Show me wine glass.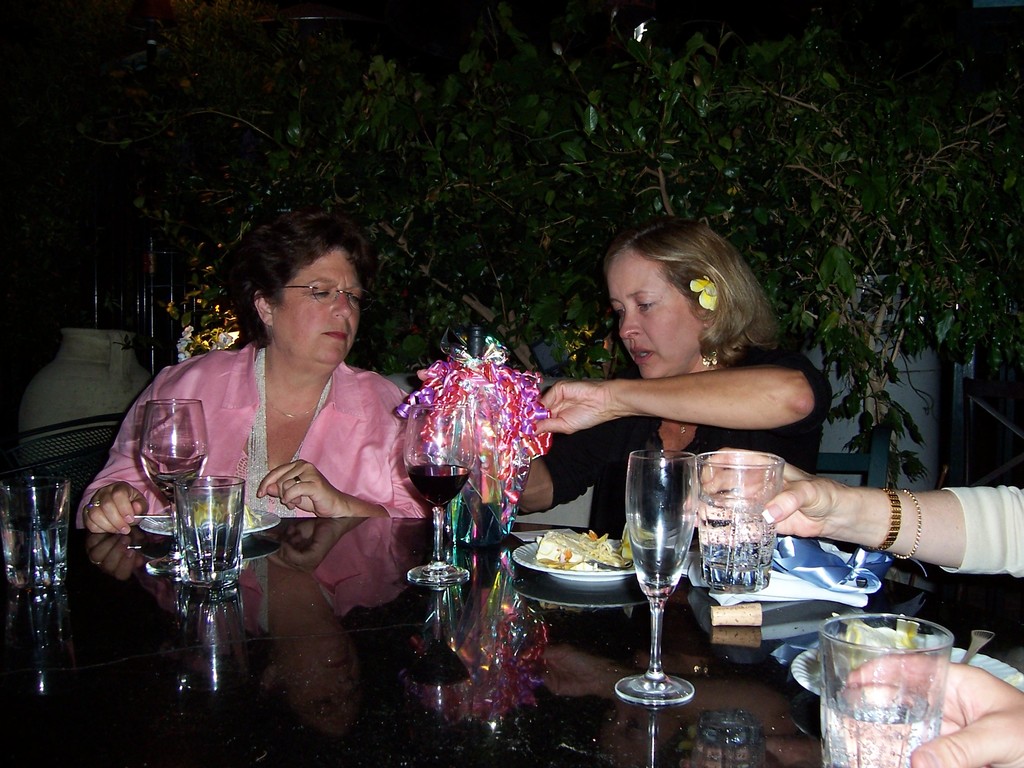
wine glass is here: 628, 447, 702, 701.
